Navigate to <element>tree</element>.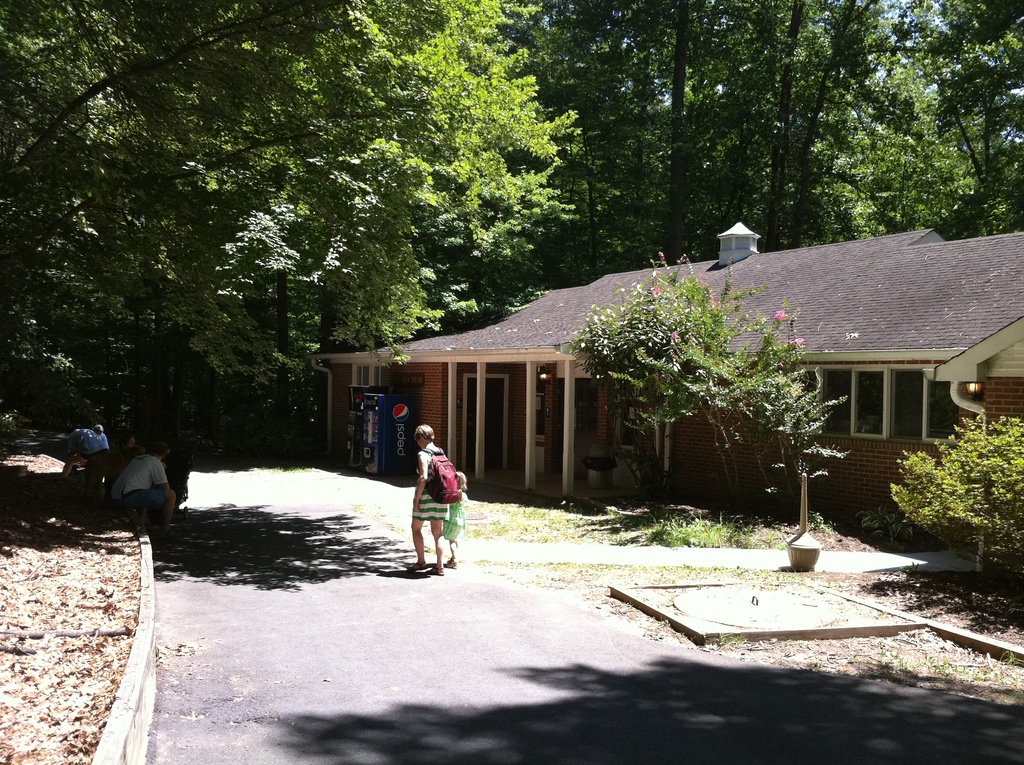
Navigation target: box(556, 249, 767, 488).
